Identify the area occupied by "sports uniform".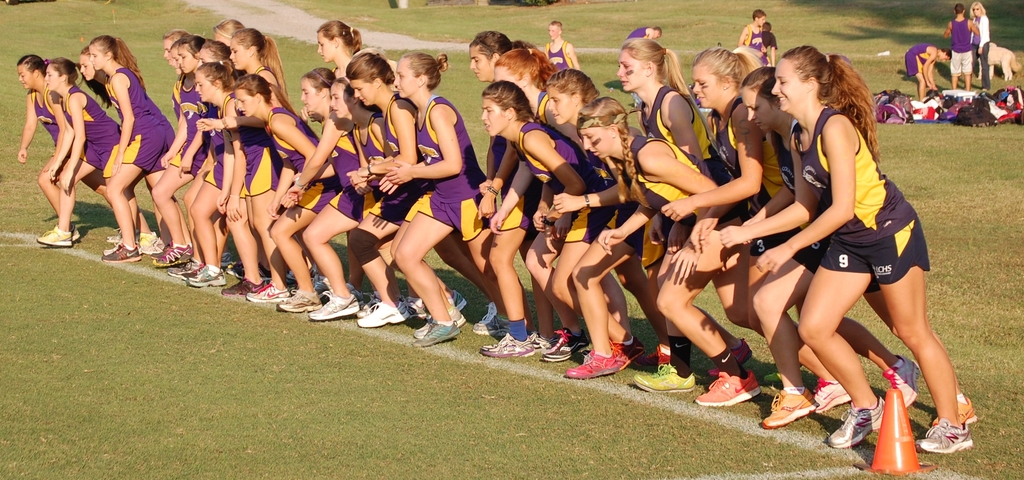
Area: select_region(330, 106, 394, 225).
